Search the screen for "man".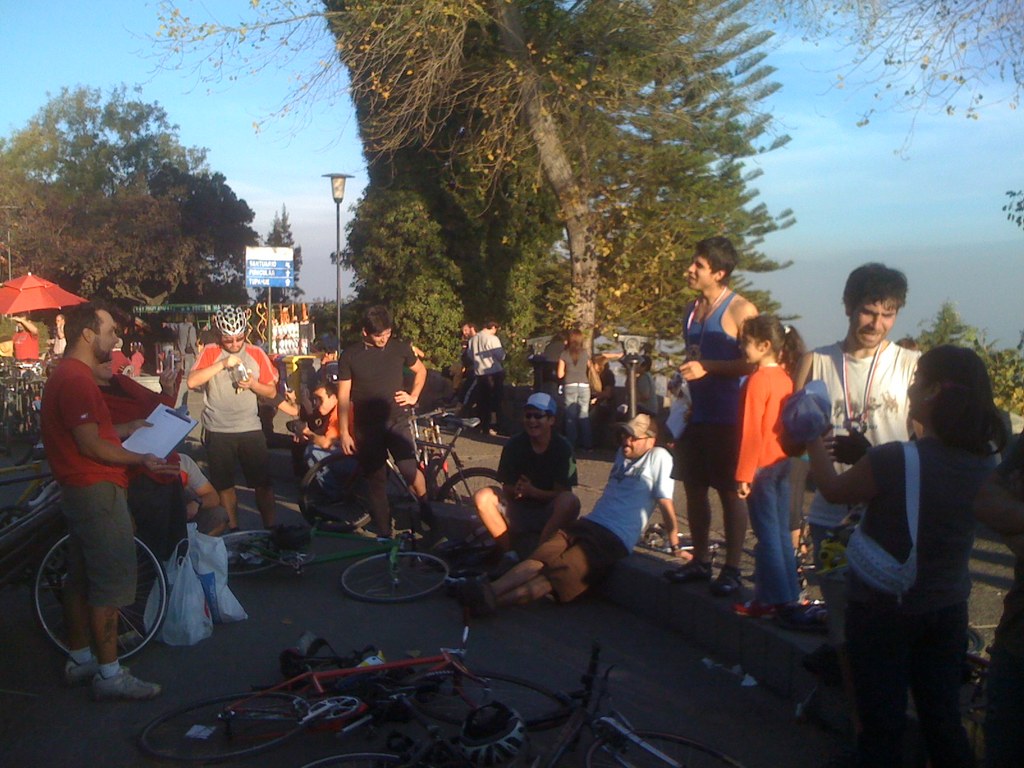
Found at region(187, 305, 276, 533).
